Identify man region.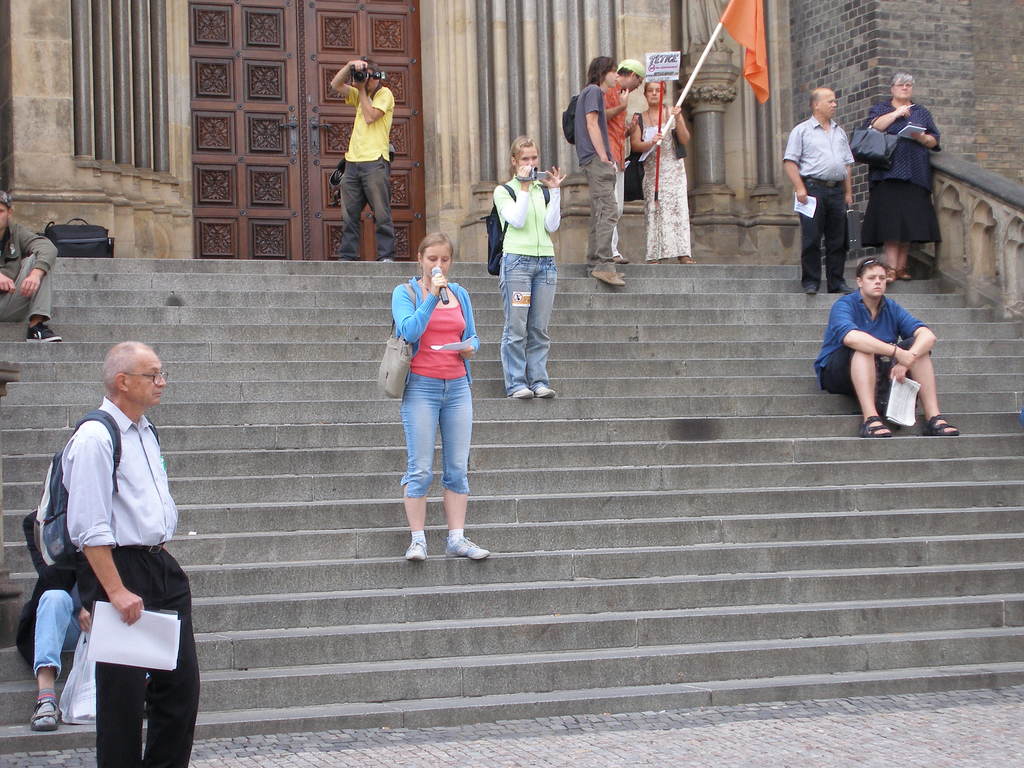
Region: Rect(602, 58, 647, 264).
